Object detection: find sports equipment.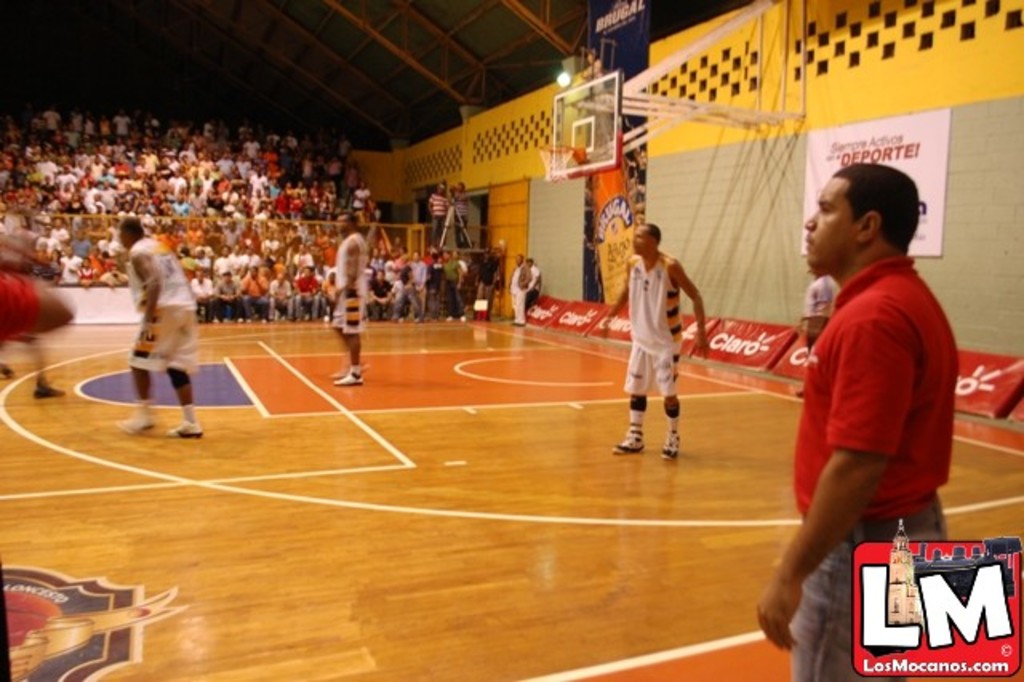
bbox=[613, 434, 646, 455].
